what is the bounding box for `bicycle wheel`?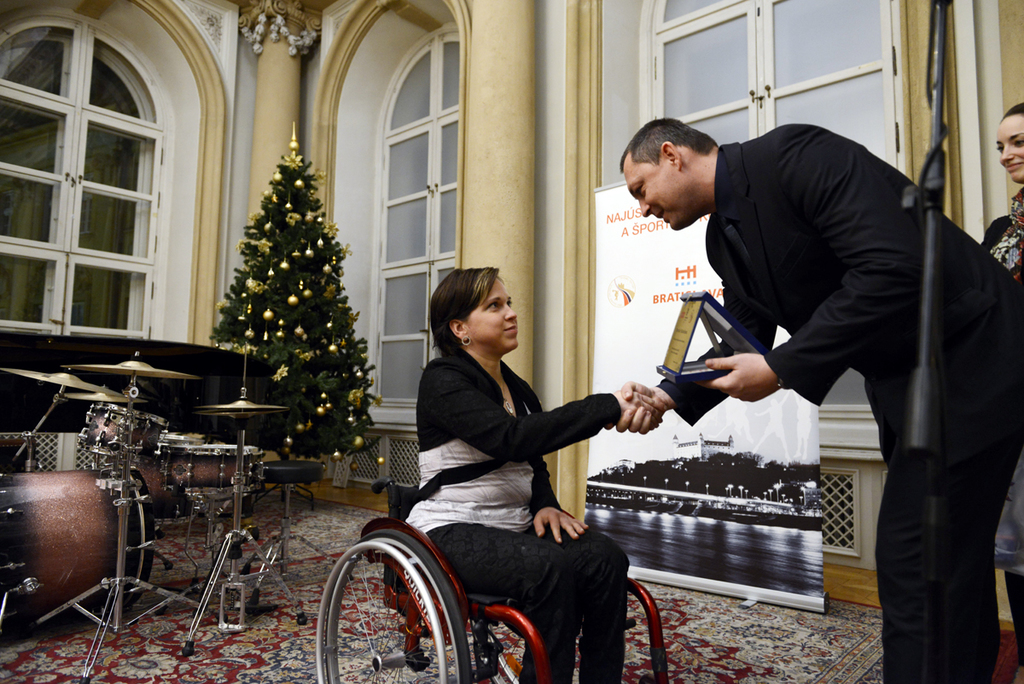
323:528:466:683.
